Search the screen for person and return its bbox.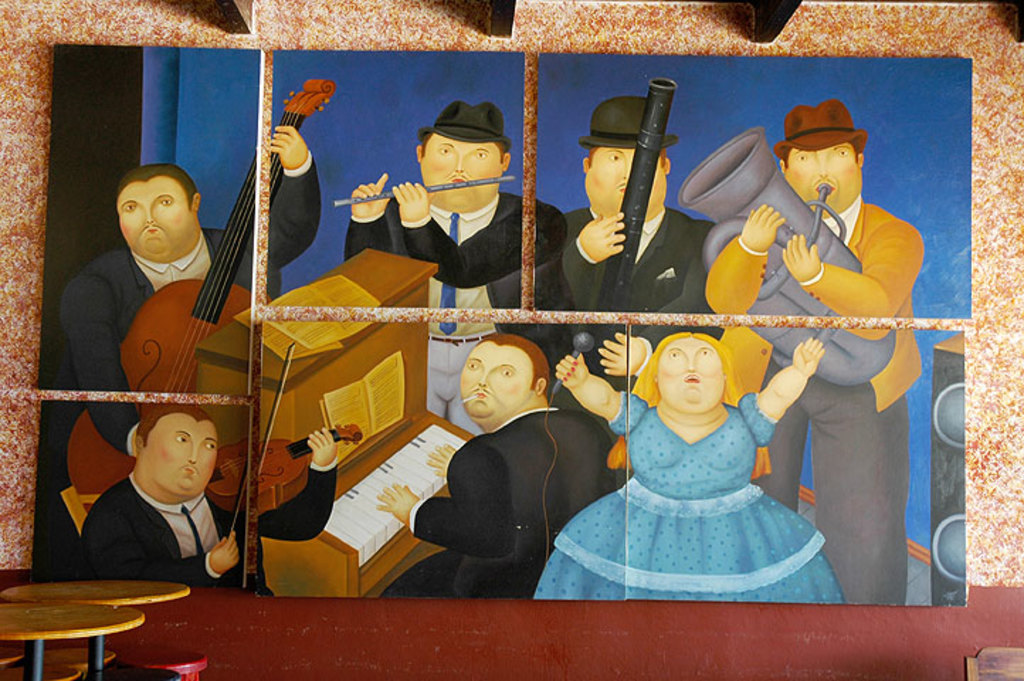
Found: bbox=(553, 323, 848, 613).
